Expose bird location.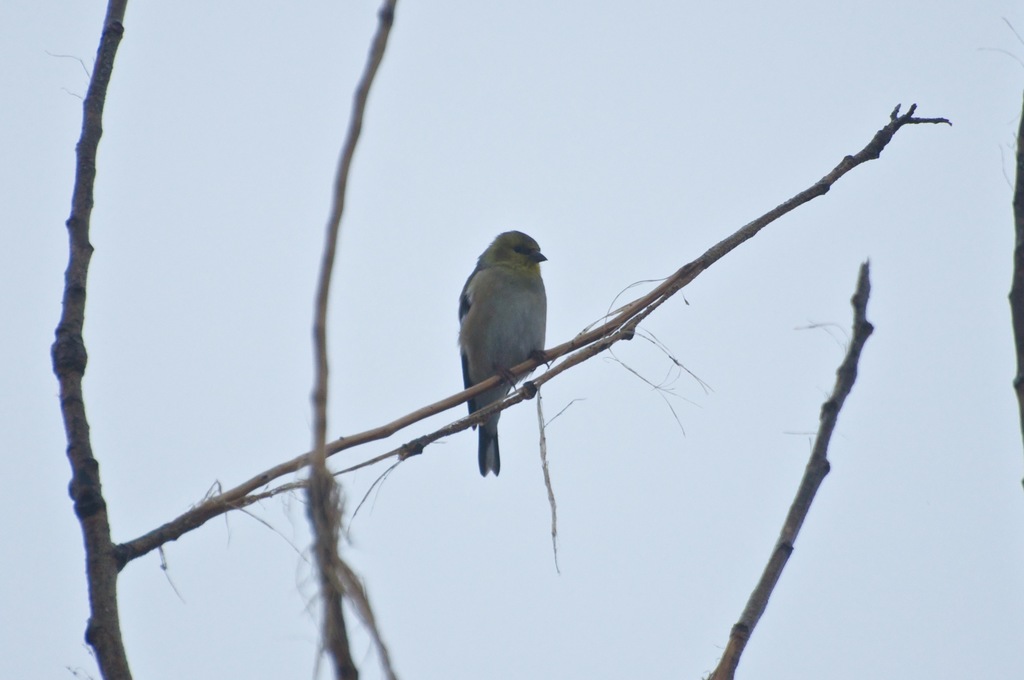
Exposed at <region>447, 227, 572, 471</region>.
